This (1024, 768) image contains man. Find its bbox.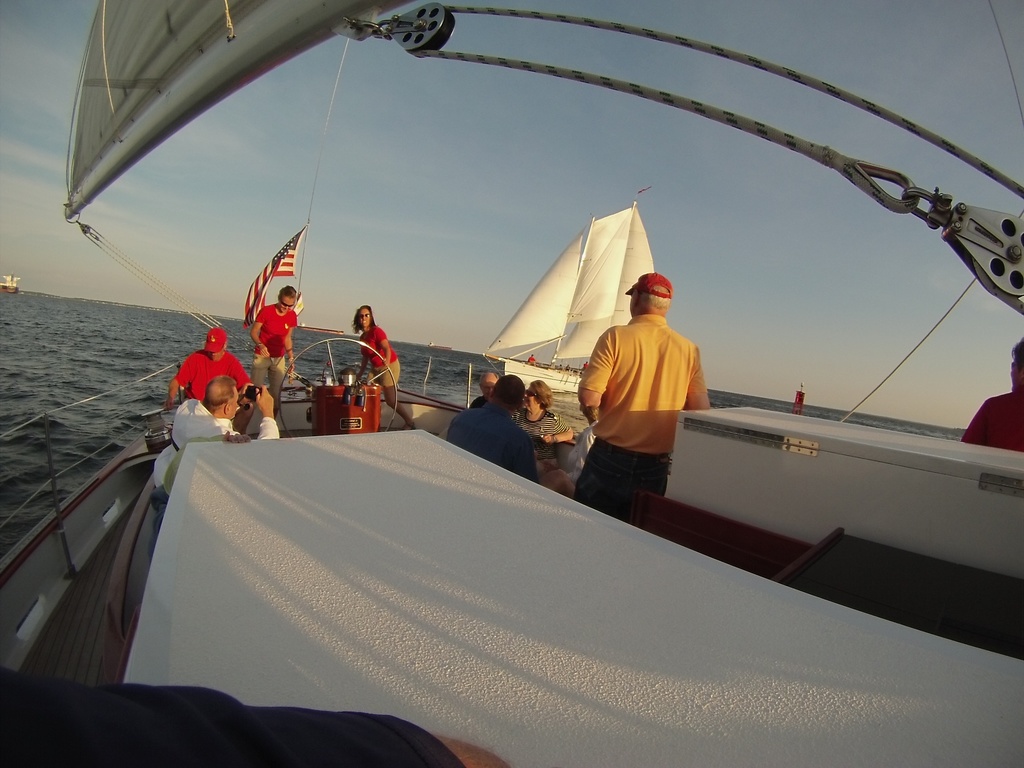
[left=579, top=266, right=708, bottom=523].
